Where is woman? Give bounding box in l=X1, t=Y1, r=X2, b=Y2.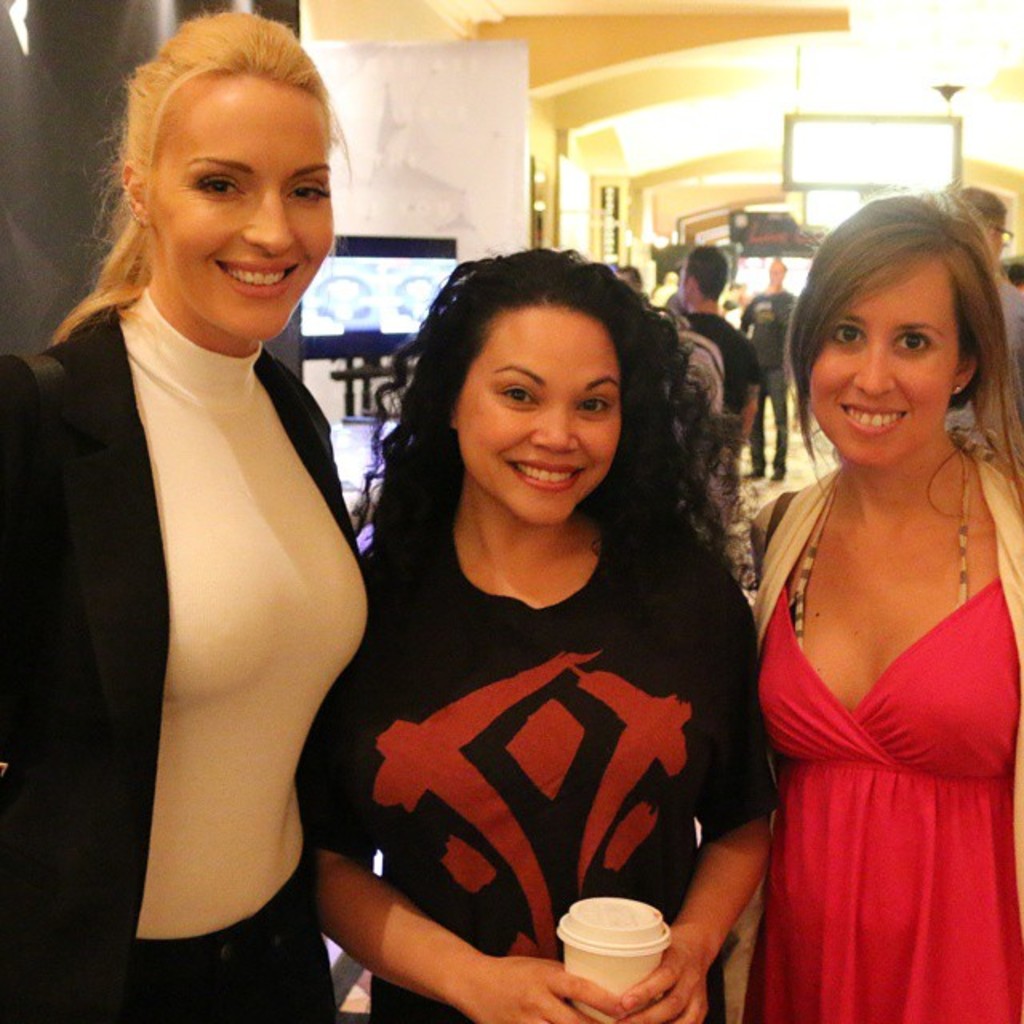
l=2, t=3, r=443, b=1005.
